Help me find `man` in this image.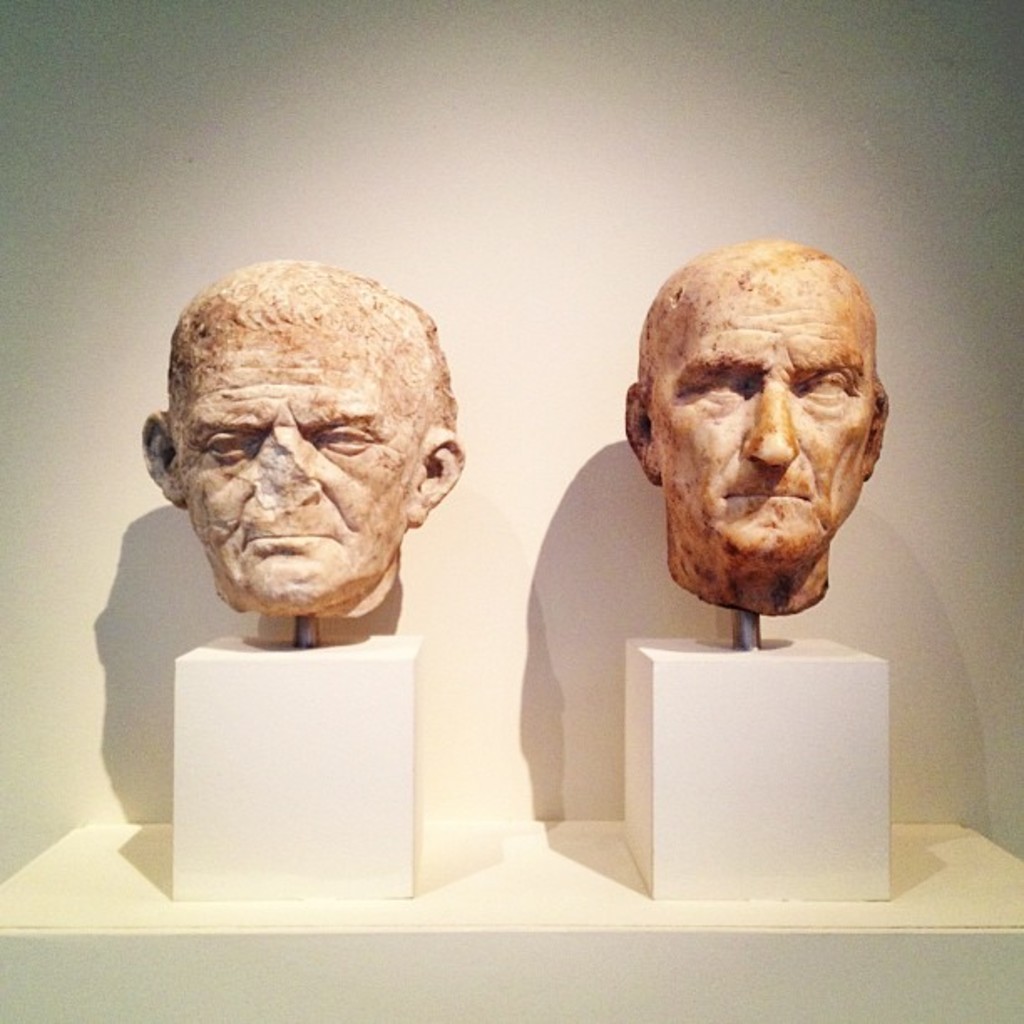
Found it: 619:243:892:614.
